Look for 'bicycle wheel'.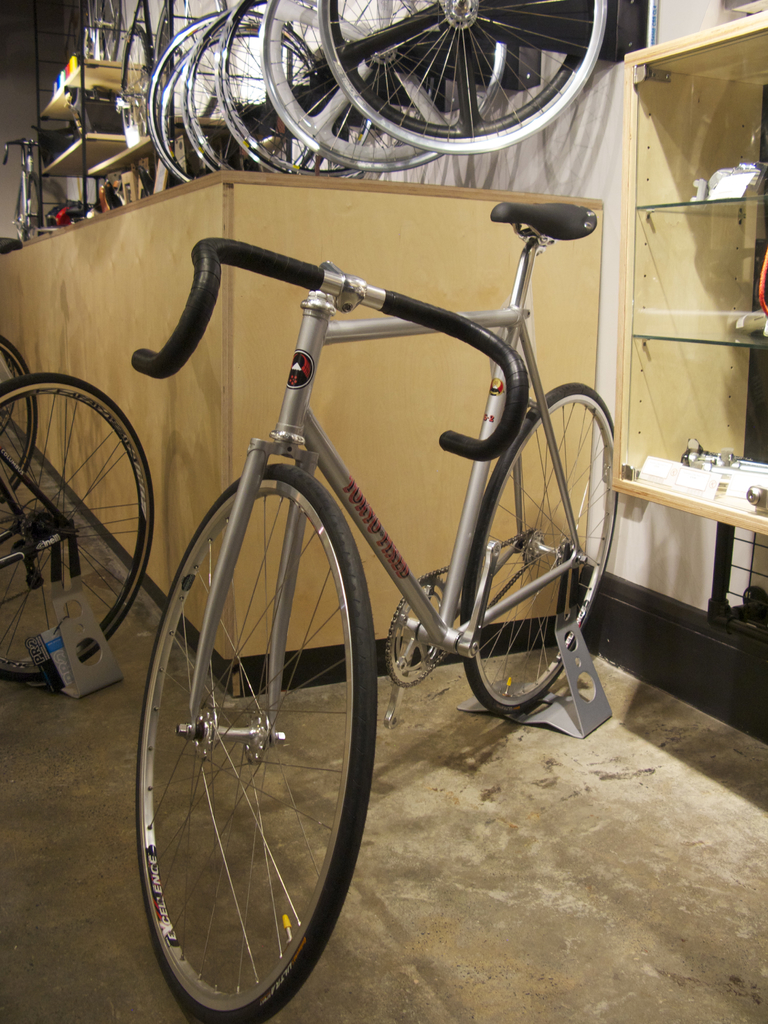
Found: 264/0/498/170.
